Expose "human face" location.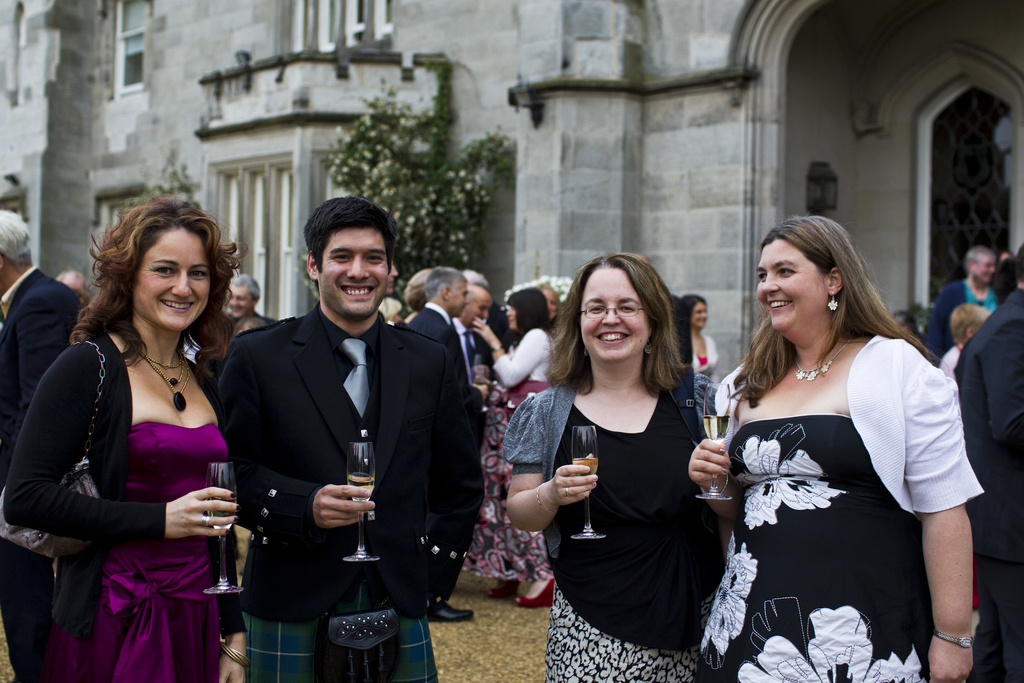
Exposed at box=[580, 264, 652, 365].
